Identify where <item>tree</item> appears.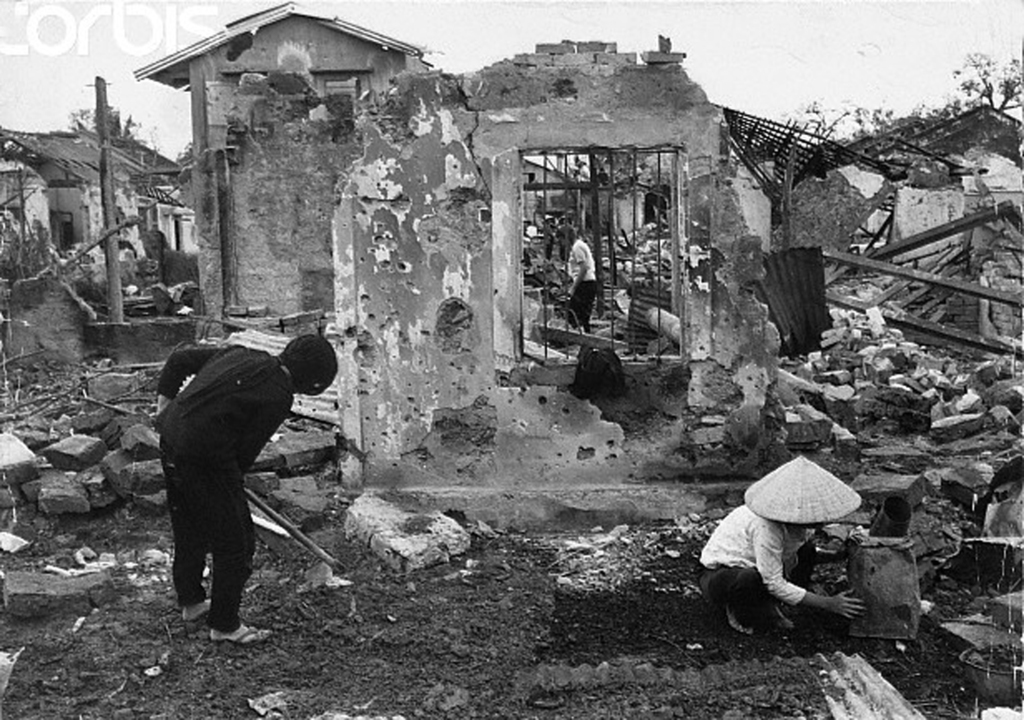
Appears at bbox=[943, 49, 1019, 121].
